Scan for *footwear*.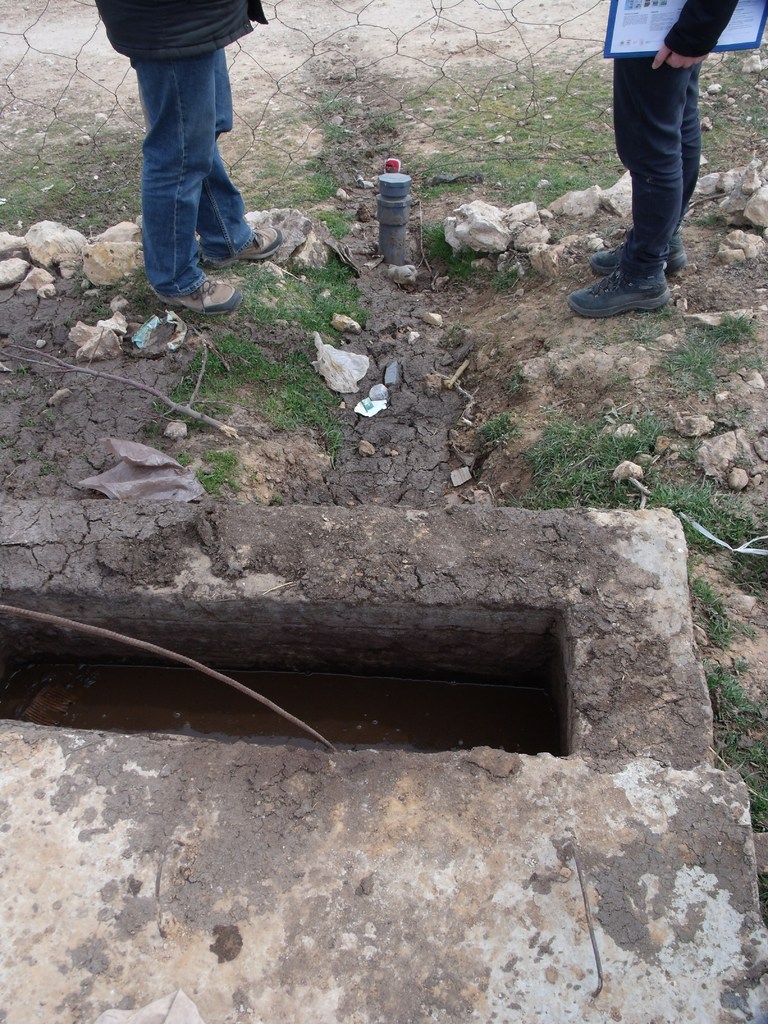
Scan result: select_region(568, 260, 669, 313).
